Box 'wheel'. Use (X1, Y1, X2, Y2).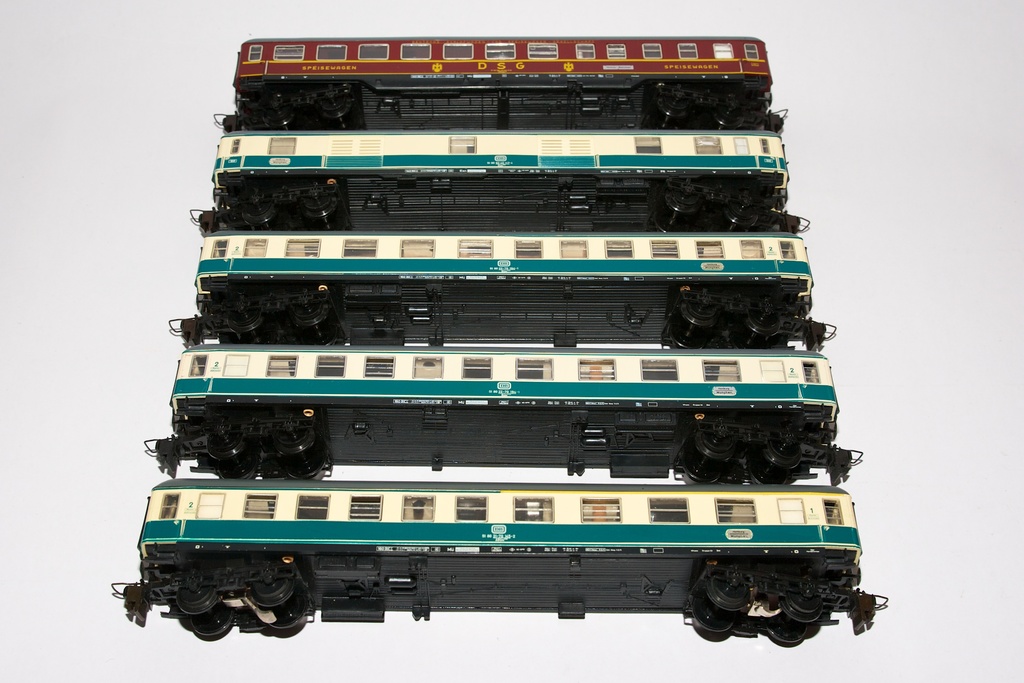
(765, 624, 804, 647).
